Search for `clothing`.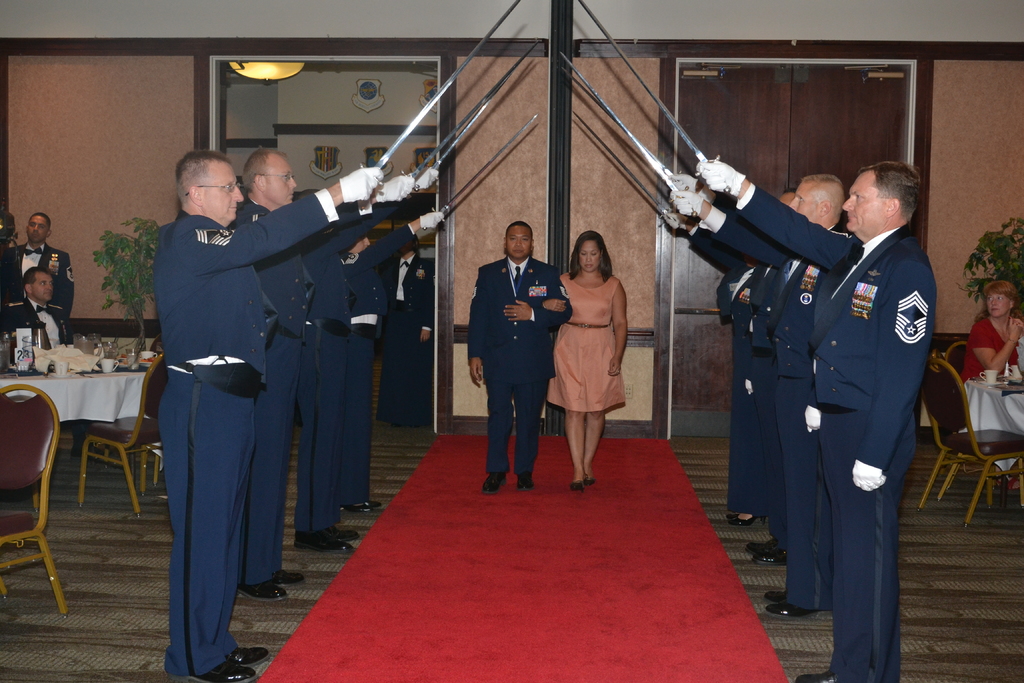
Found at [0,239,82,327].
